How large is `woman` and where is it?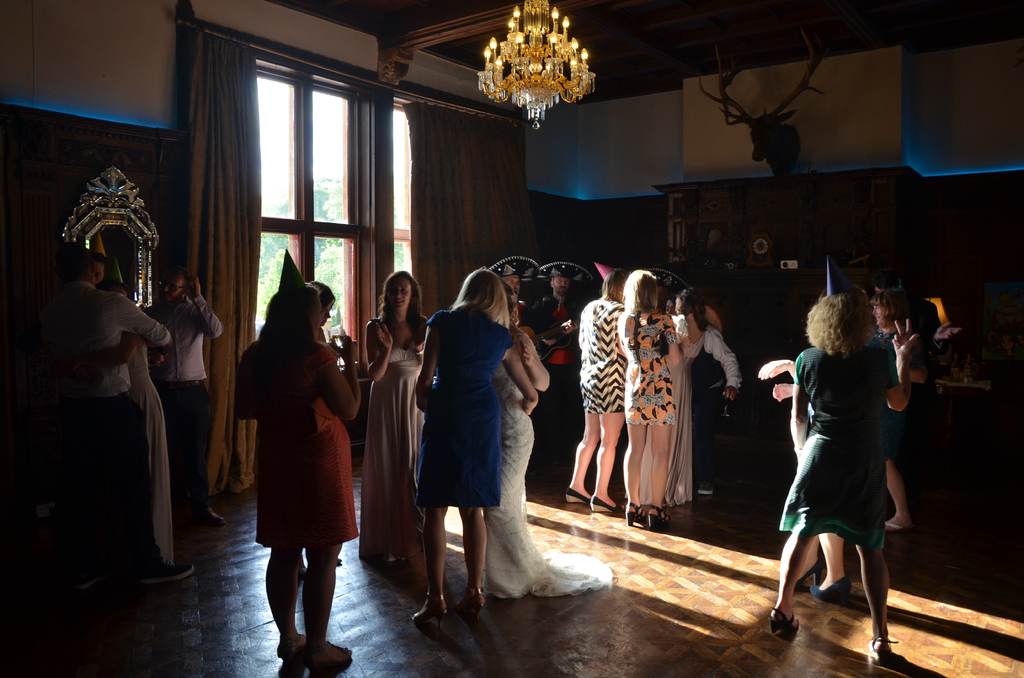
Bounding box: [71, 271, 195, 577].
